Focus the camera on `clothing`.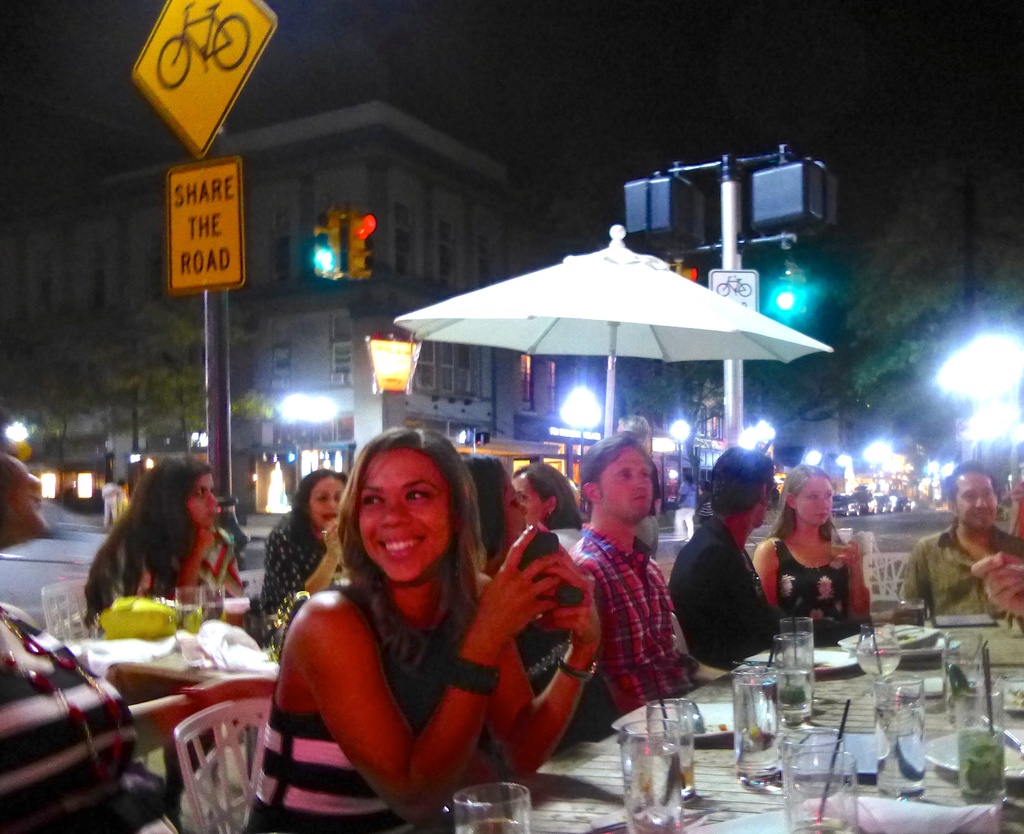
Focus region: bbox=(0, 600, 140, 833).
